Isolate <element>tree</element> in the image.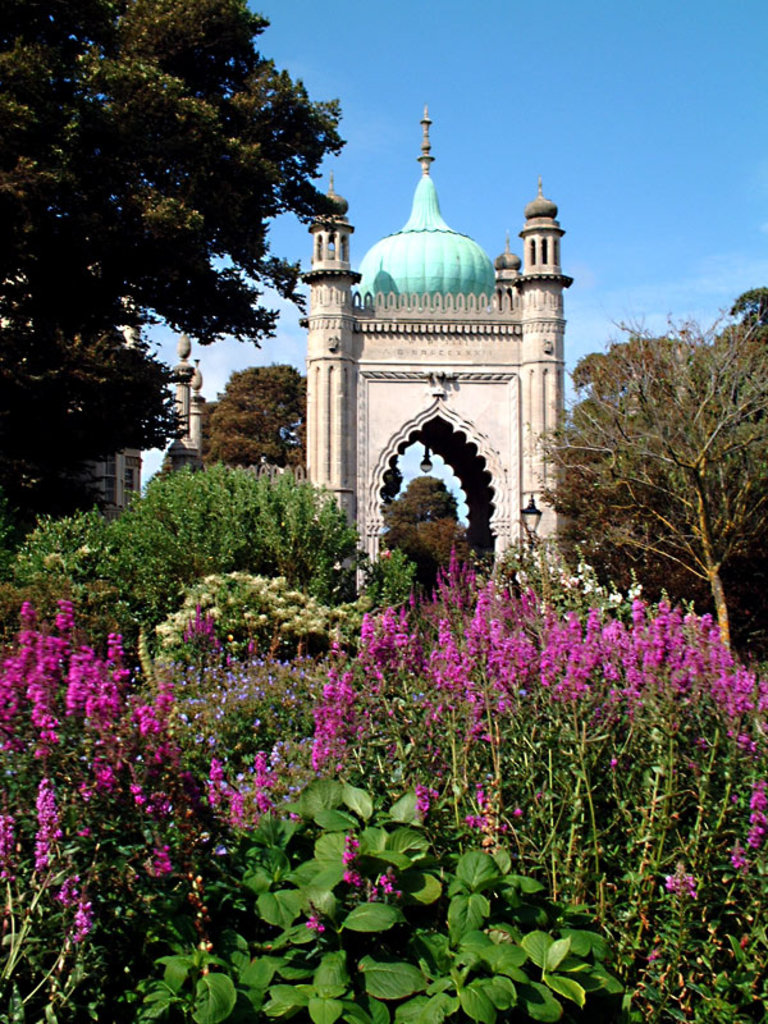
Isolated region: box=[1, 283, 216, 538].
